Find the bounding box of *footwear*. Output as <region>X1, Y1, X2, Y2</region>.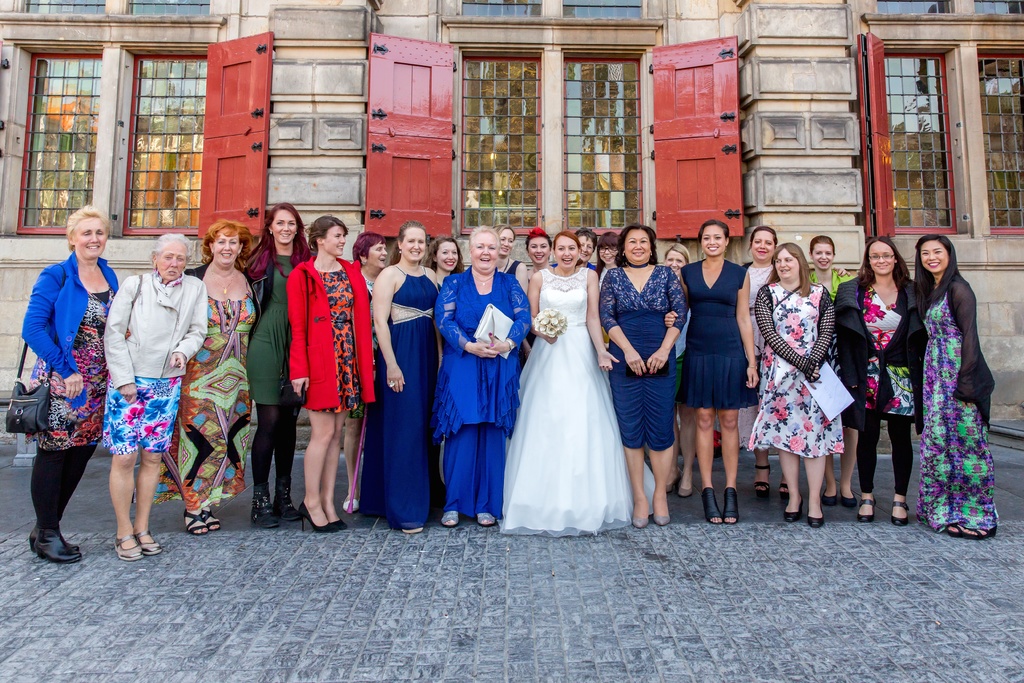
<region>41, 535, 83, 565</region>.
